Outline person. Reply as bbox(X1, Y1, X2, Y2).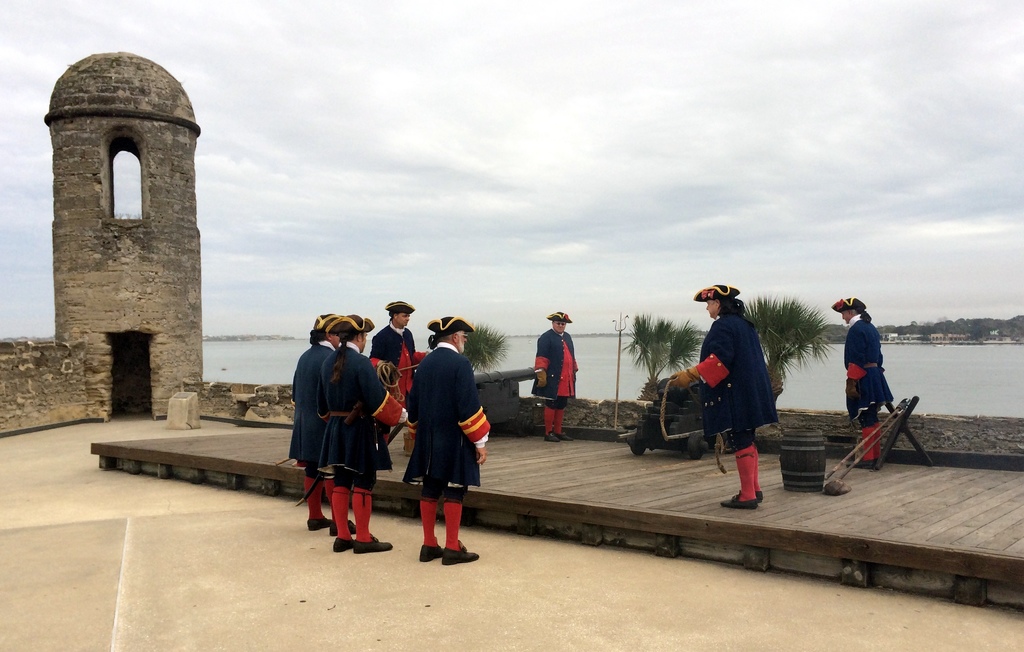
bbox(529, 312, 578, 441).
